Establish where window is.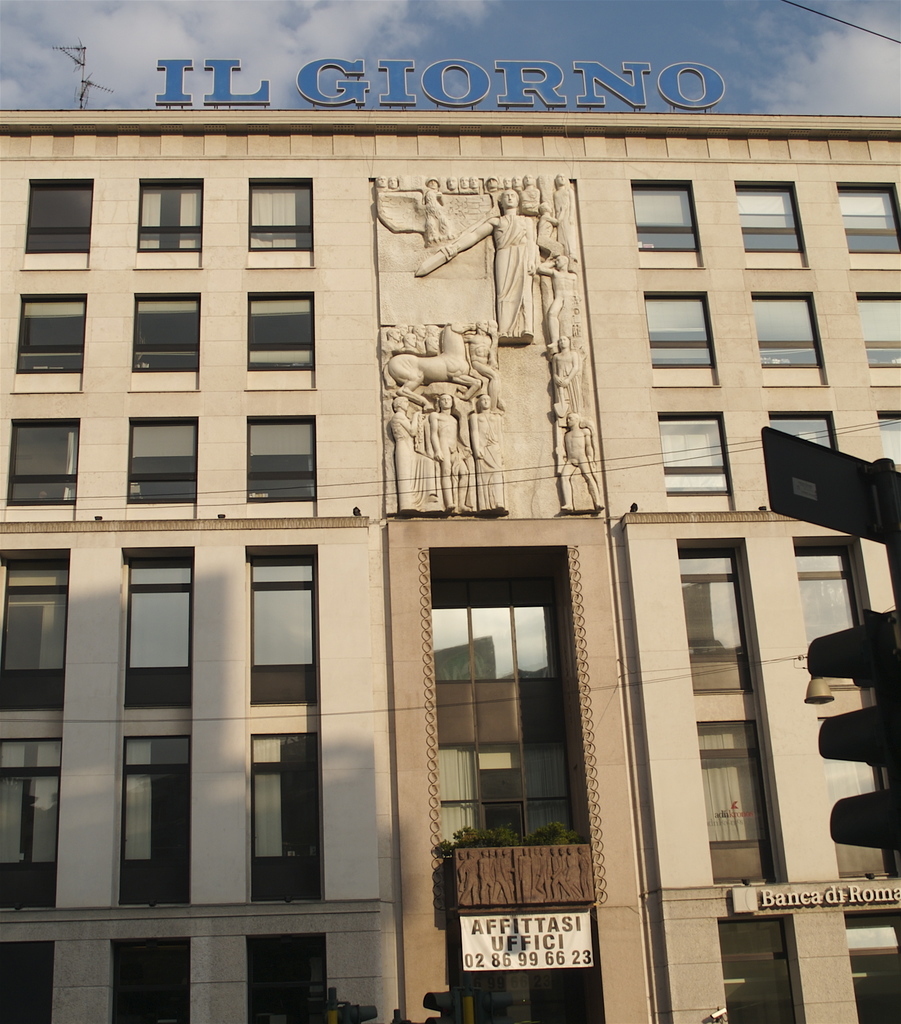
Established at l=243, t=547, r=318, b=714.
